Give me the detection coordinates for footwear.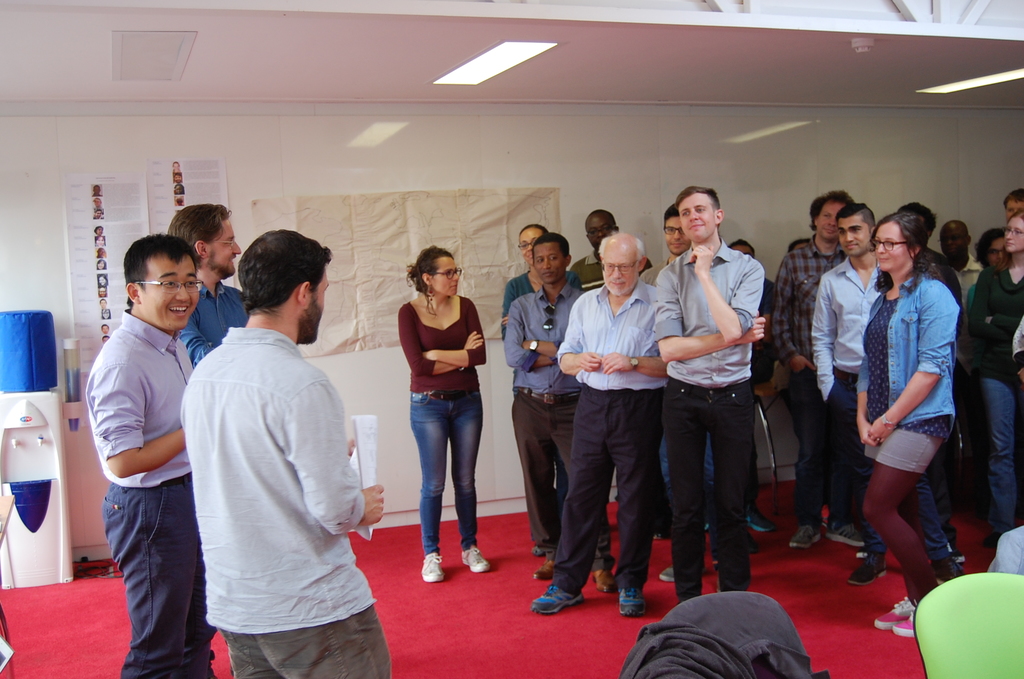
pyautogui.locateOnScreen(420, 549, 446, 584).
